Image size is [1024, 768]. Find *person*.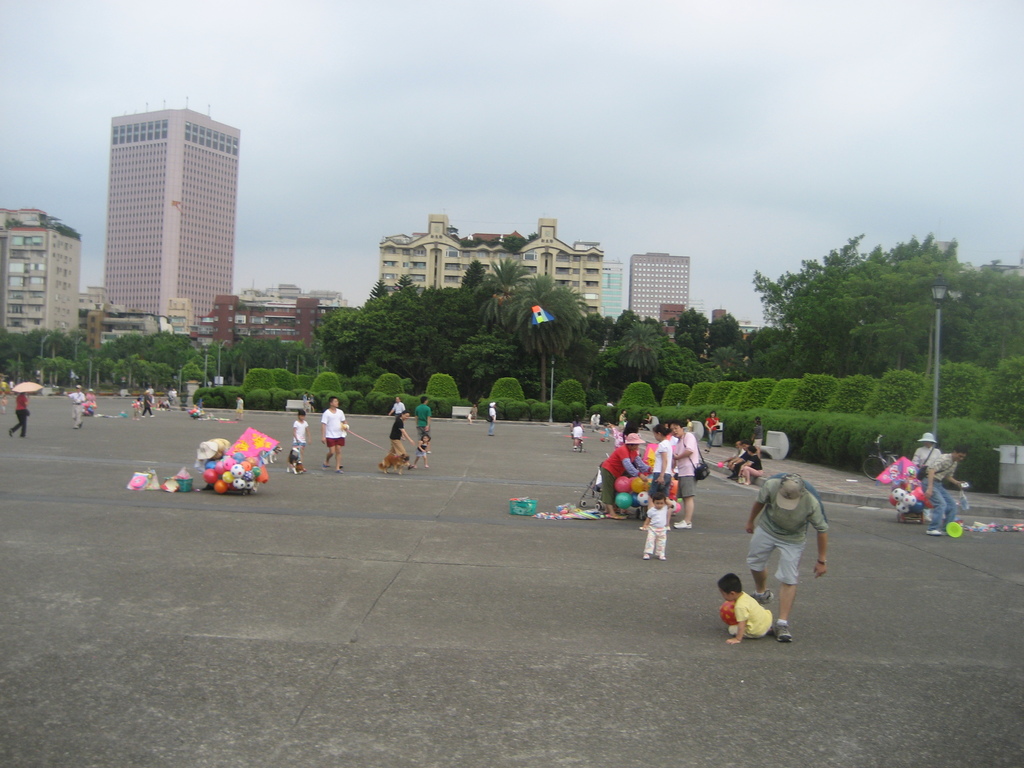
x1=706, y1=412, x2=719, y2=434.
